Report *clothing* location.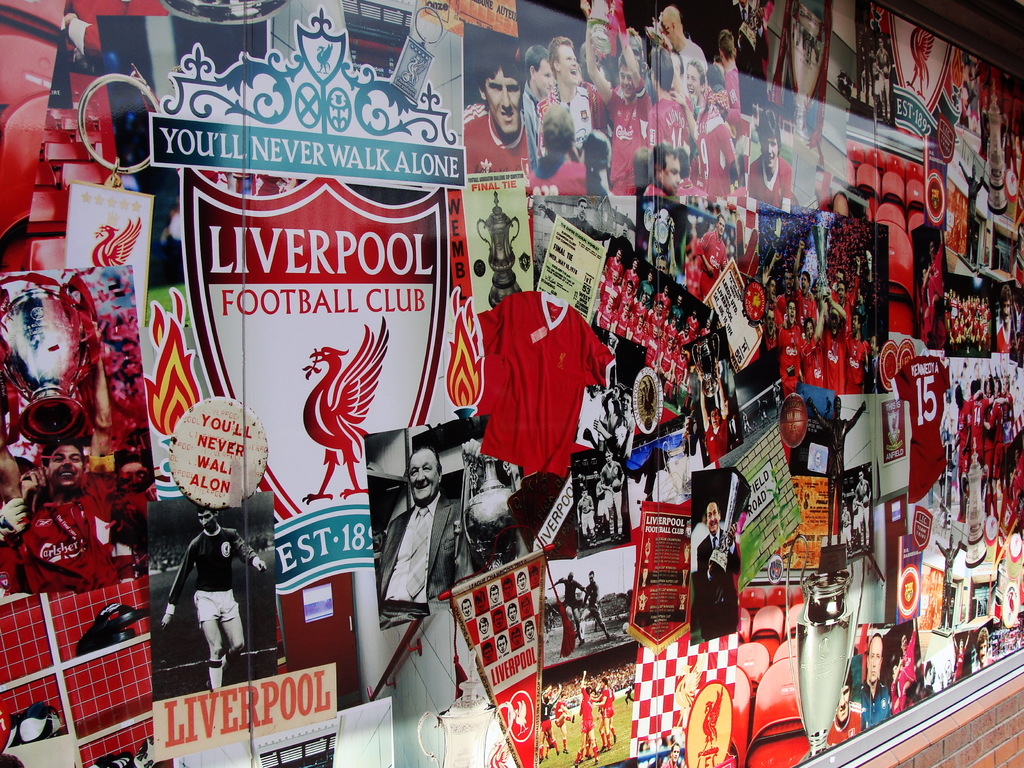
Report: (634, 303, 651, 313).
